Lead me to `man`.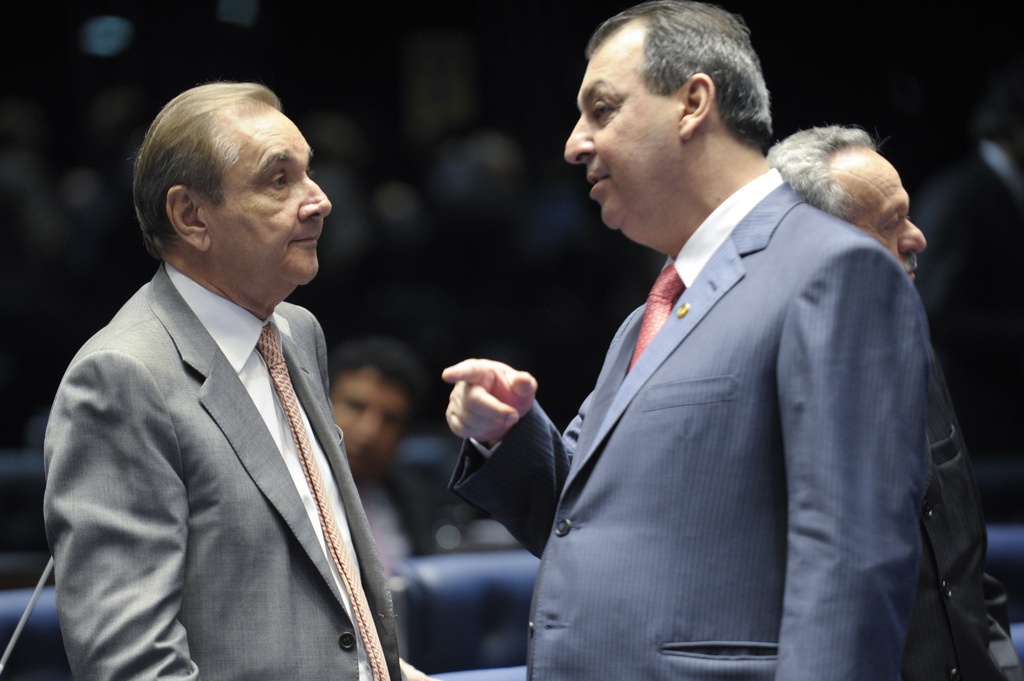
Lead to <box>319,339,427,669</box>.
